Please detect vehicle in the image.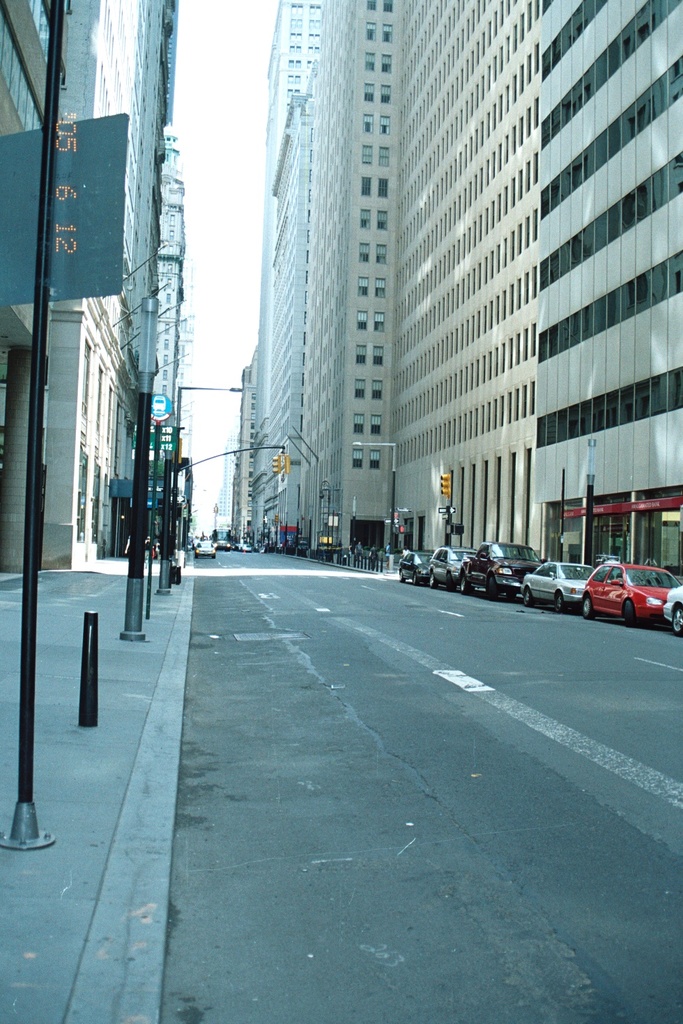
crop(402, 546, 429, 589).
